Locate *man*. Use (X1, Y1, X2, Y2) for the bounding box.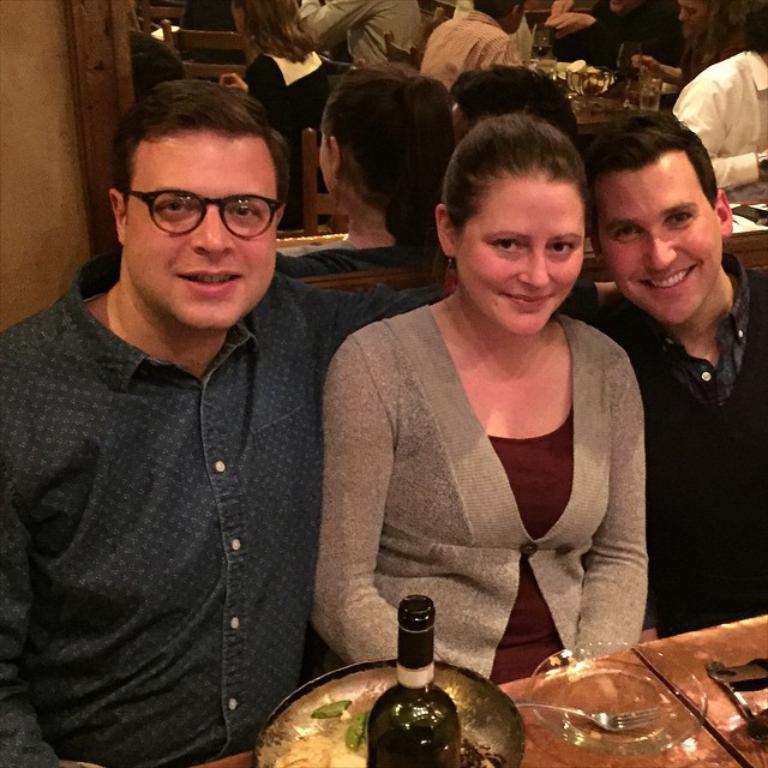
(0, 78, 619, 767).
